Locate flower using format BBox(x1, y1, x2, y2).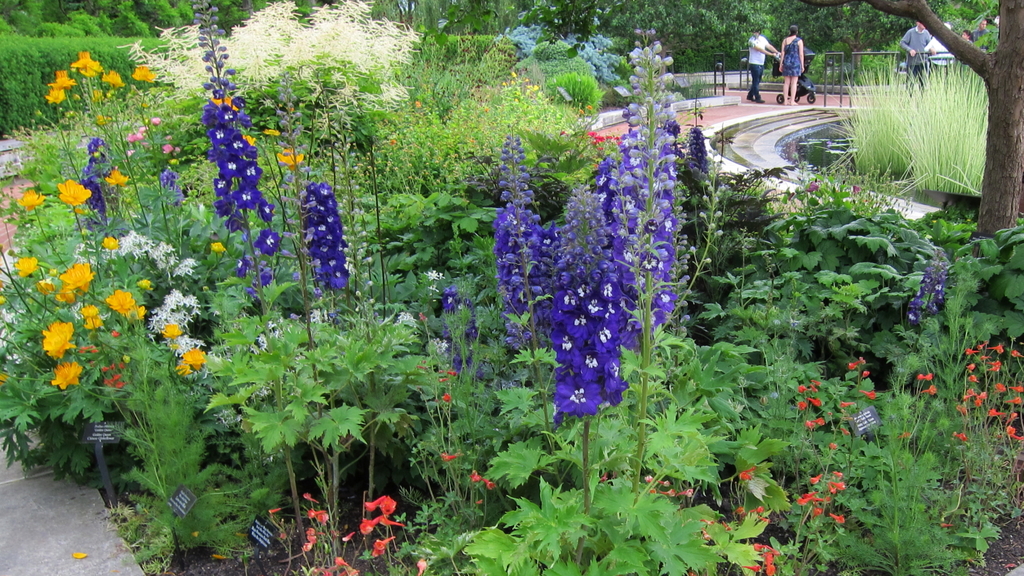
BBox(41, 324, 71, 356).
